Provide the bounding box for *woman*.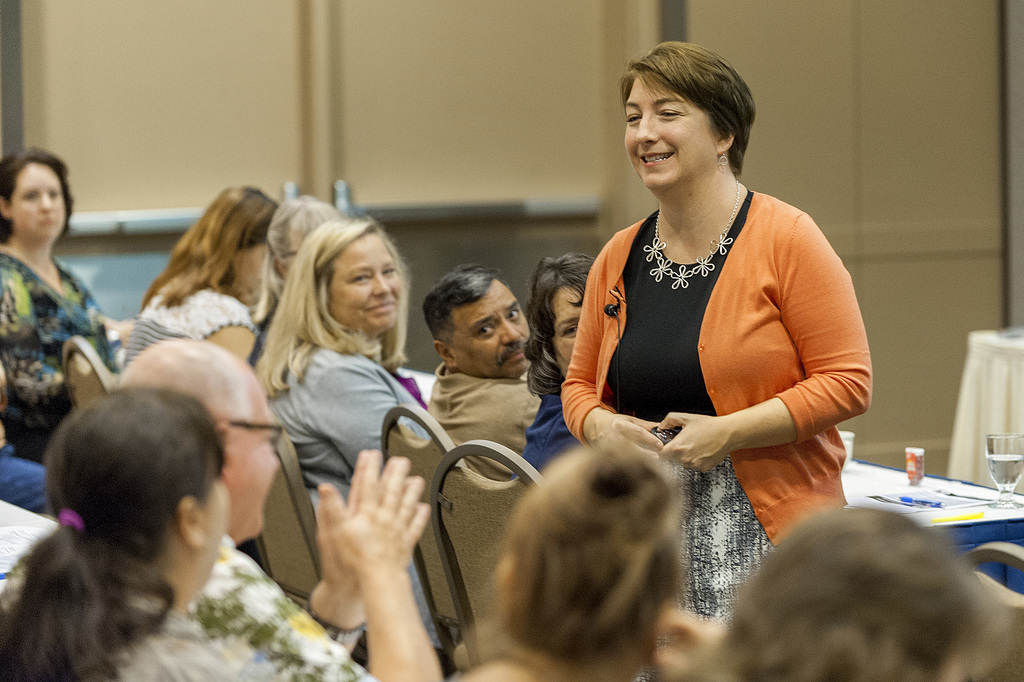
452,438,721,681.
